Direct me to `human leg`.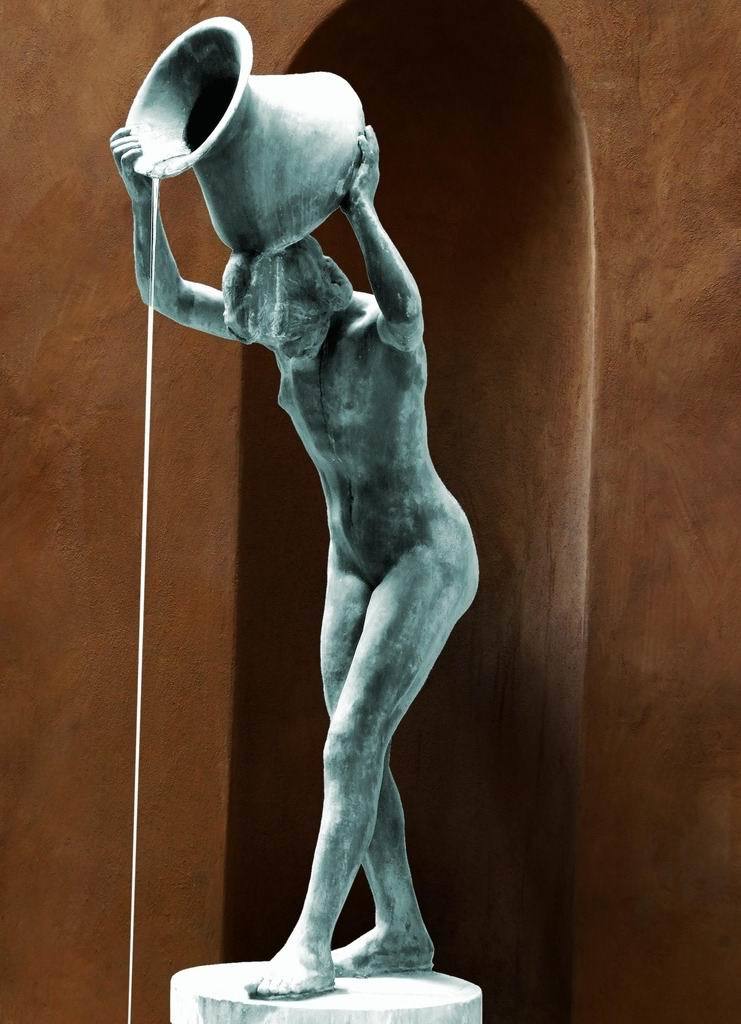
Direction: [left=316, top=562, right=435, bottom=978].
